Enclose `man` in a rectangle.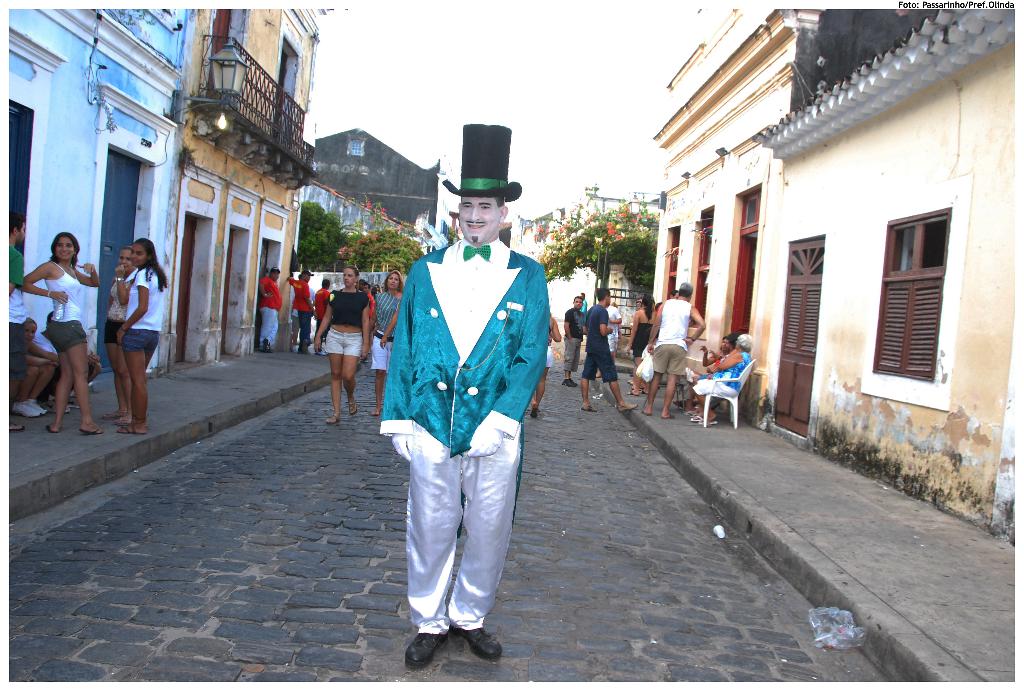
[582, 286, 636, 413].
